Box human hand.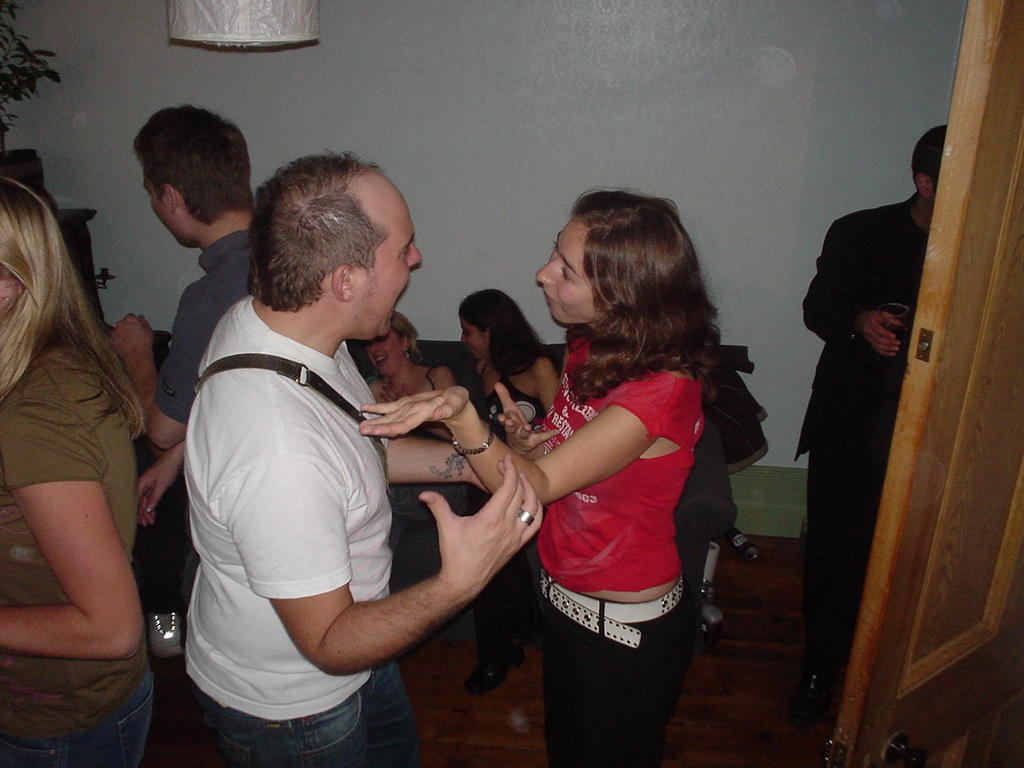
rect(139, 463, 175, 529).
